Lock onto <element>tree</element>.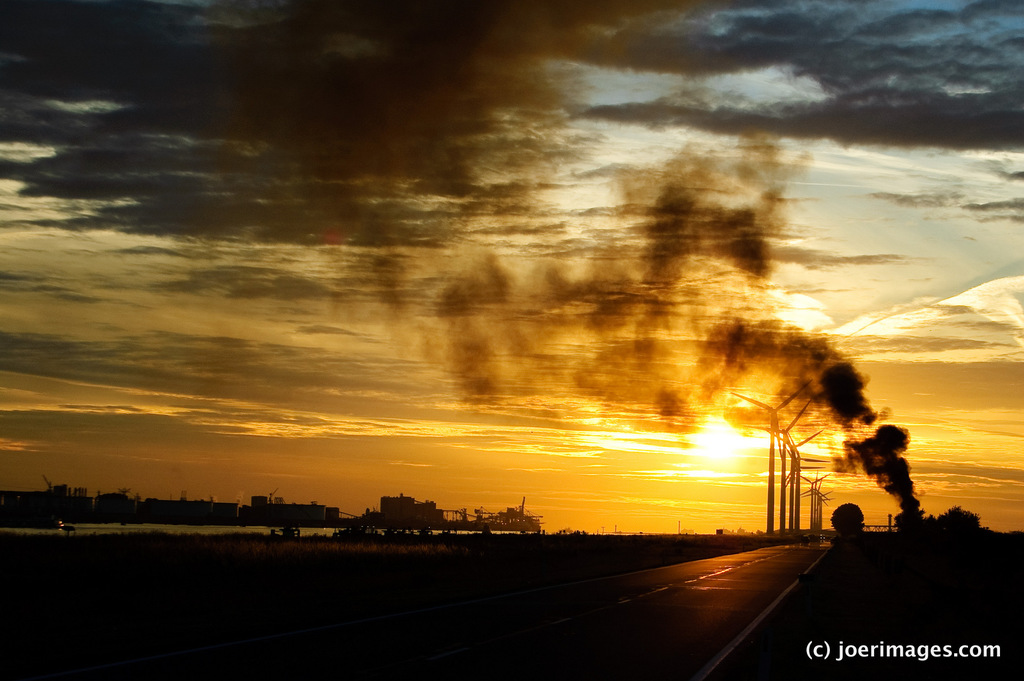
Locked: box=[906, 502, 982, 533].
